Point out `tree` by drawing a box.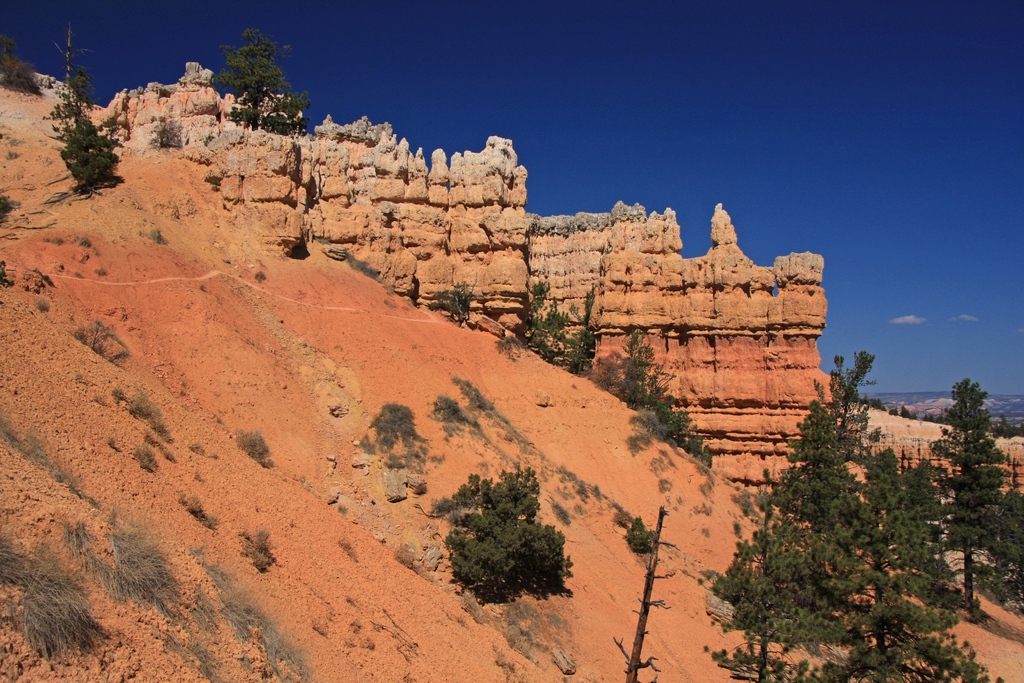
59,115,129,195.
